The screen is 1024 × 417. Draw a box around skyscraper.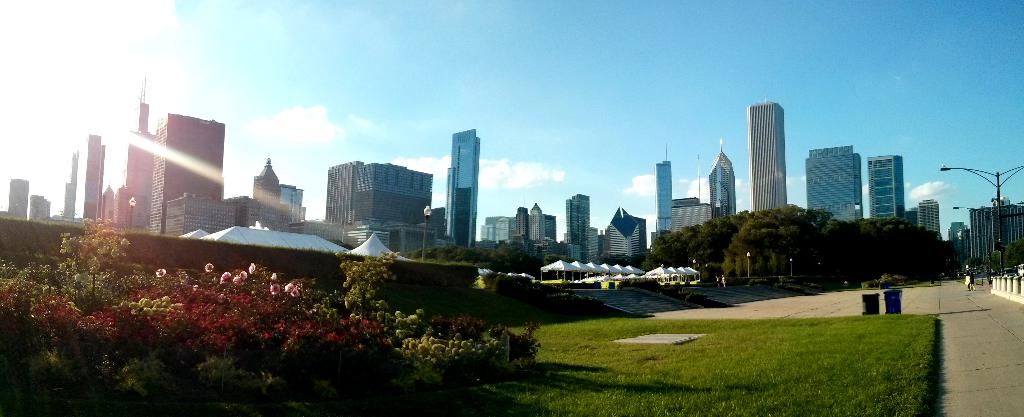
l=657, t=144, r=670, b=231.
